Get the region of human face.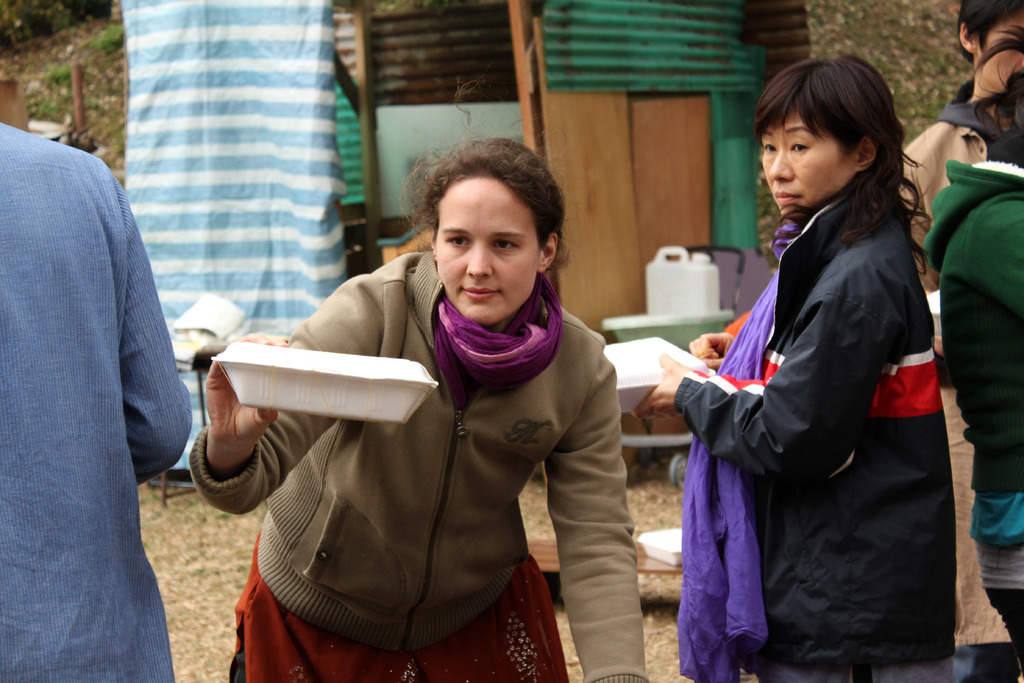
detection(977, 14, 1023, 92).
